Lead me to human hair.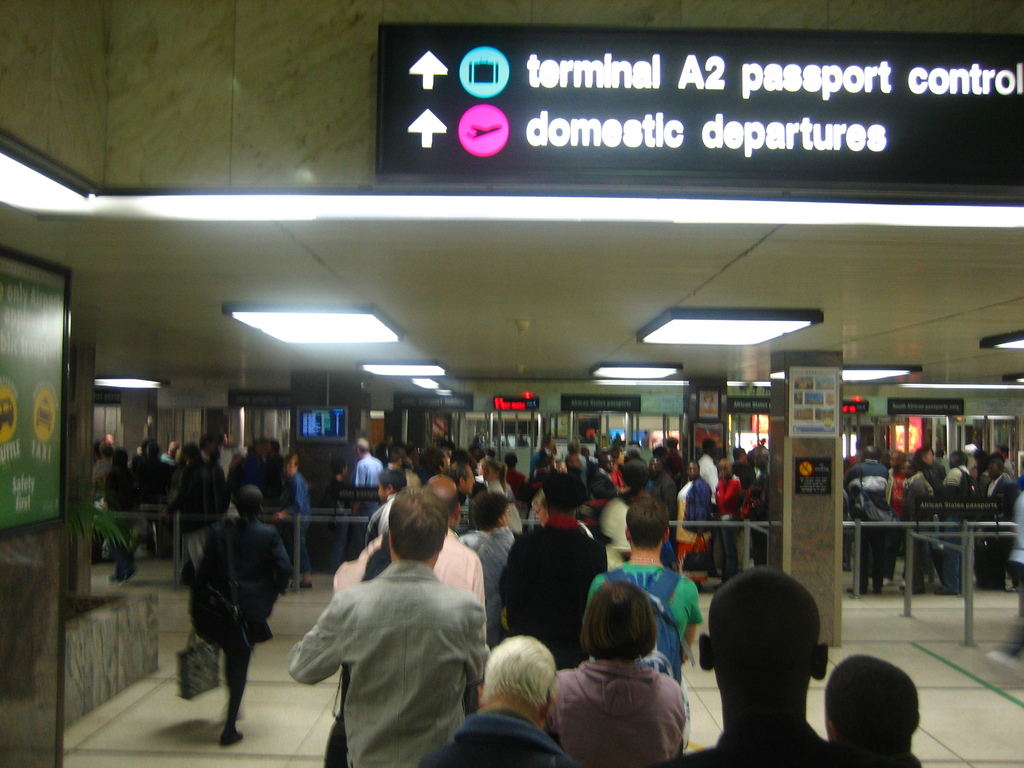
Lead to Rect(472, 491, 506, 531).
